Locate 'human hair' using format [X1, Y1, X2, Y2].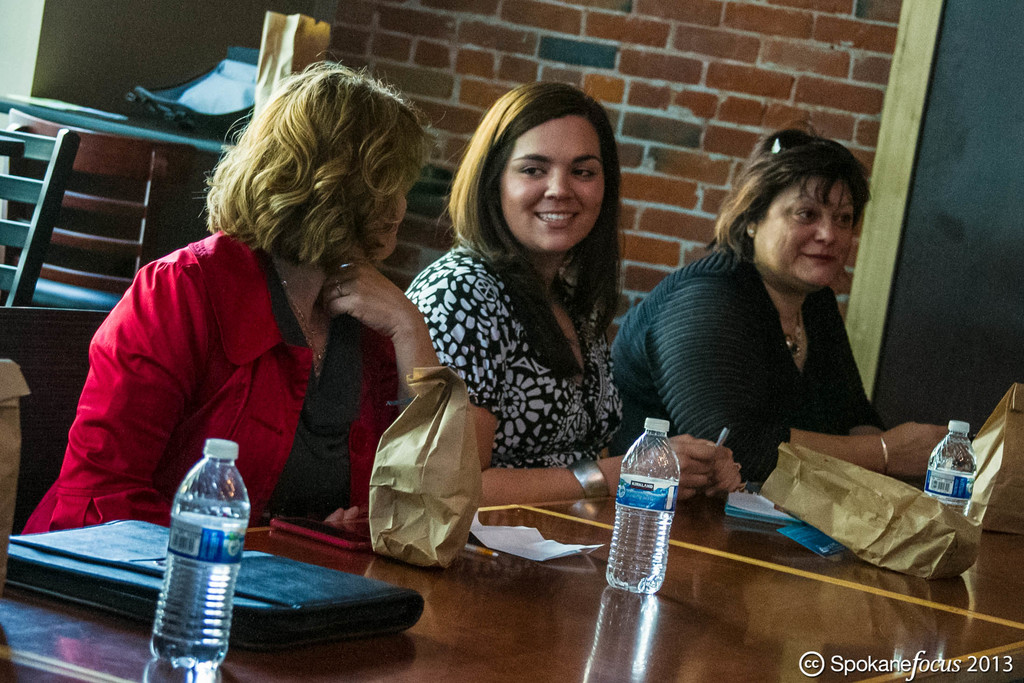
[211, 54, 424, 292].
